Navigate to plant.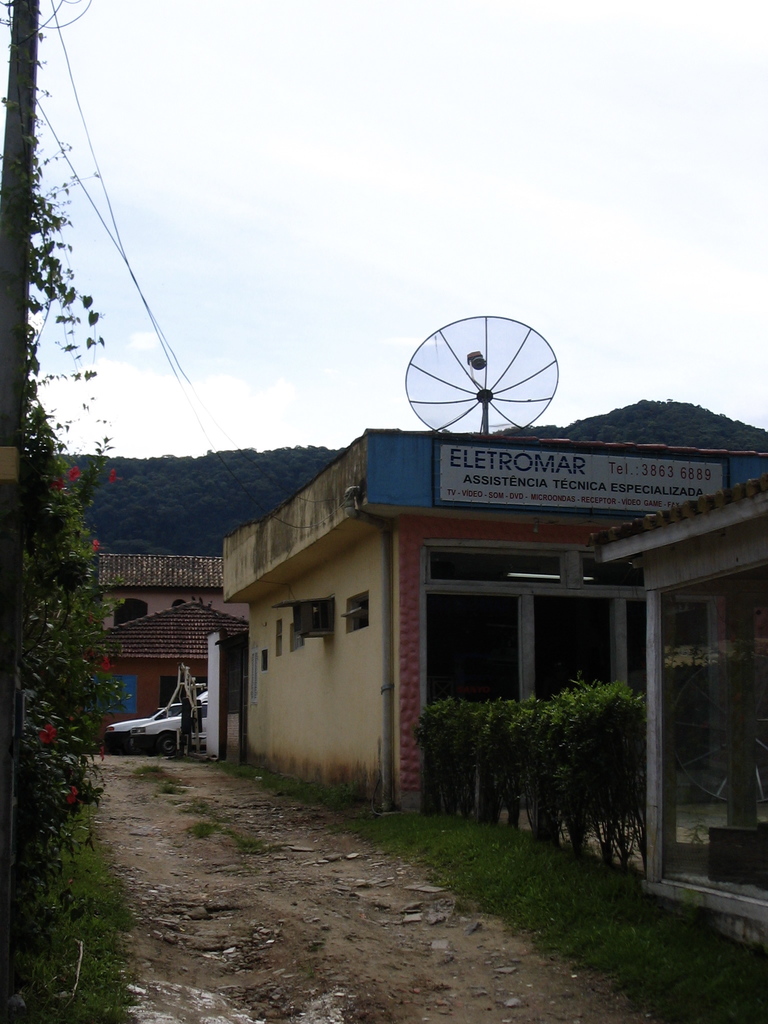
Navigation target: box(0, 736, 151, 1023).
